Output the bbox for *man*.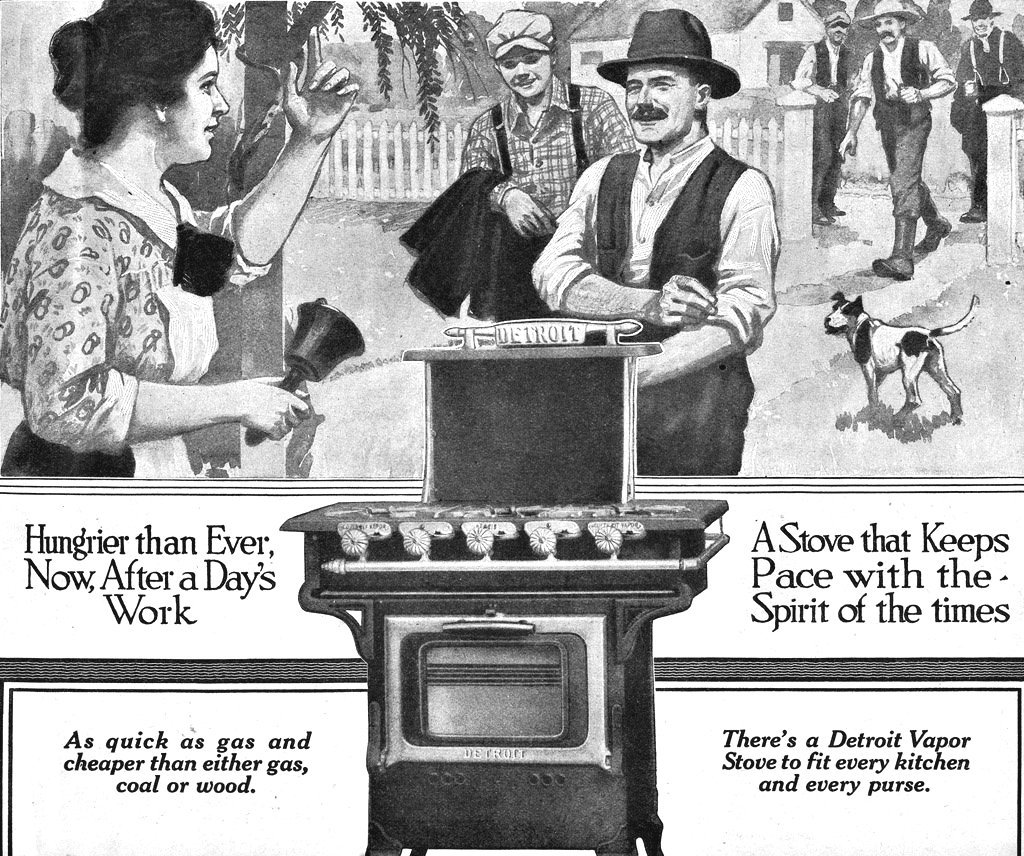
box=[791, 11, 853, 224].
